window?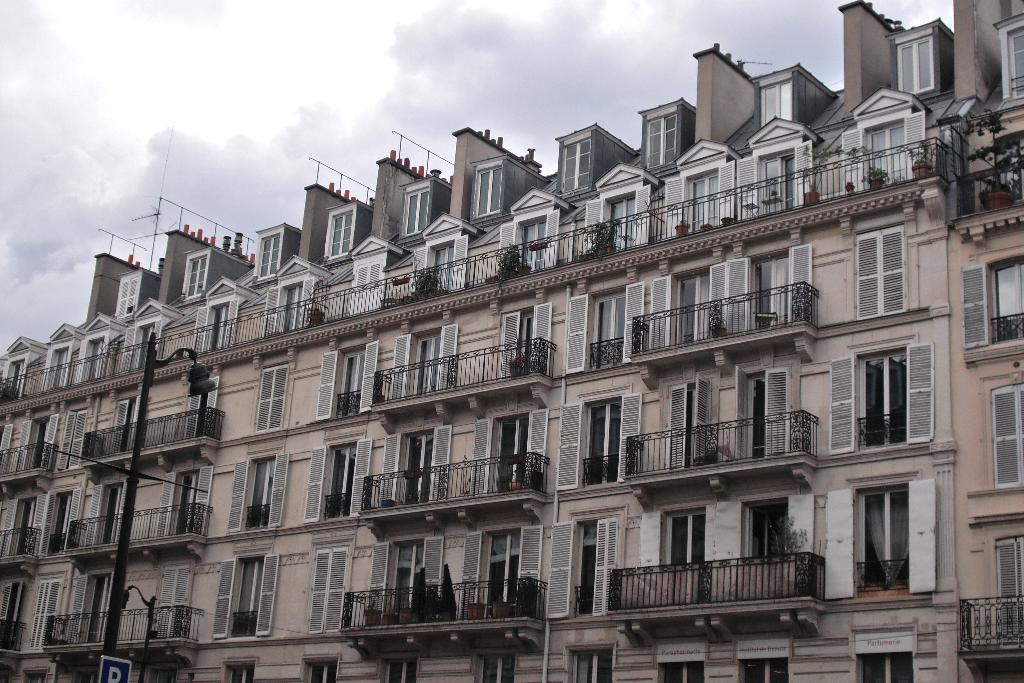
118:293:179:375
